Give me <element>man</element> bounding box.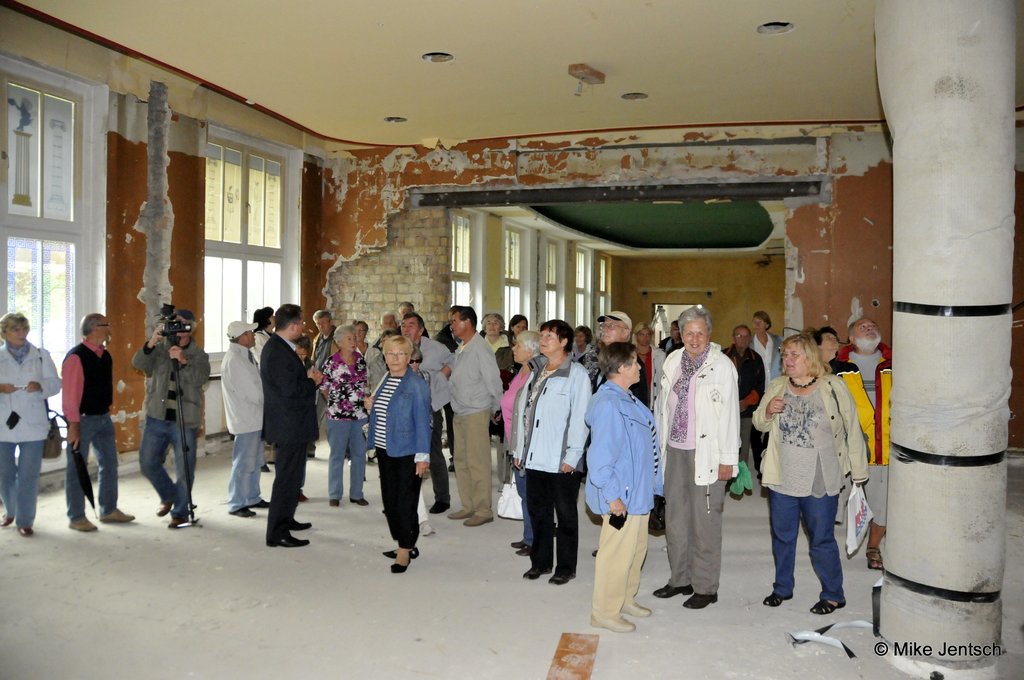
box=[397, 310, 459, 512].
